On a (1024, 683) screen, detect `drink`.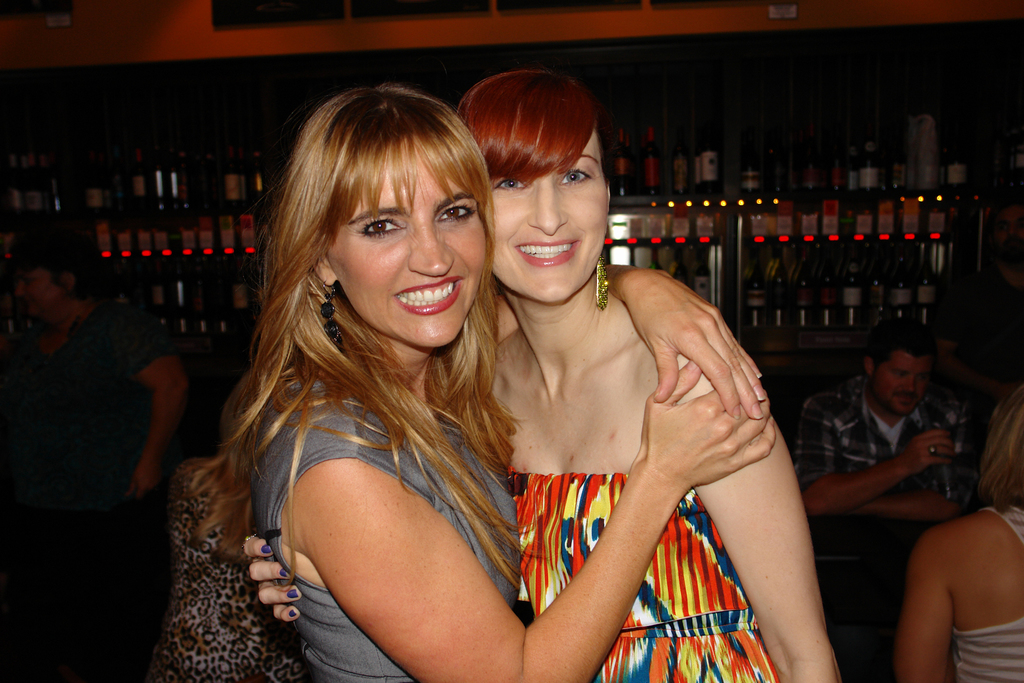
detection(847, 142, 857, 189).
